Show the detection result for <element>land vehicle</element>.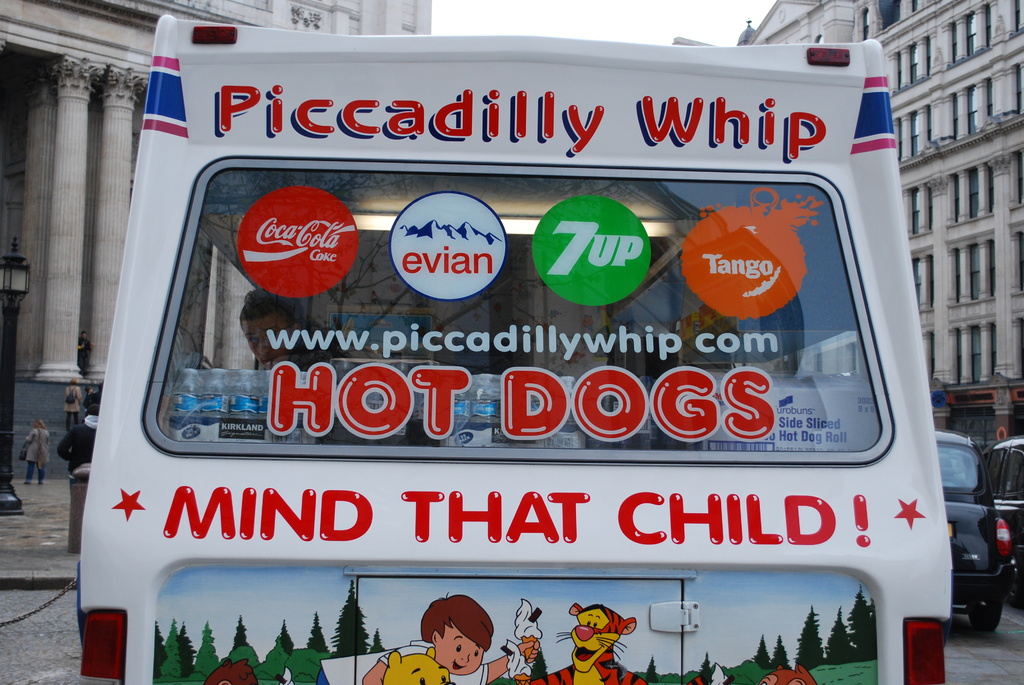
[left=980, top=434, right=1023, bottom=604].
